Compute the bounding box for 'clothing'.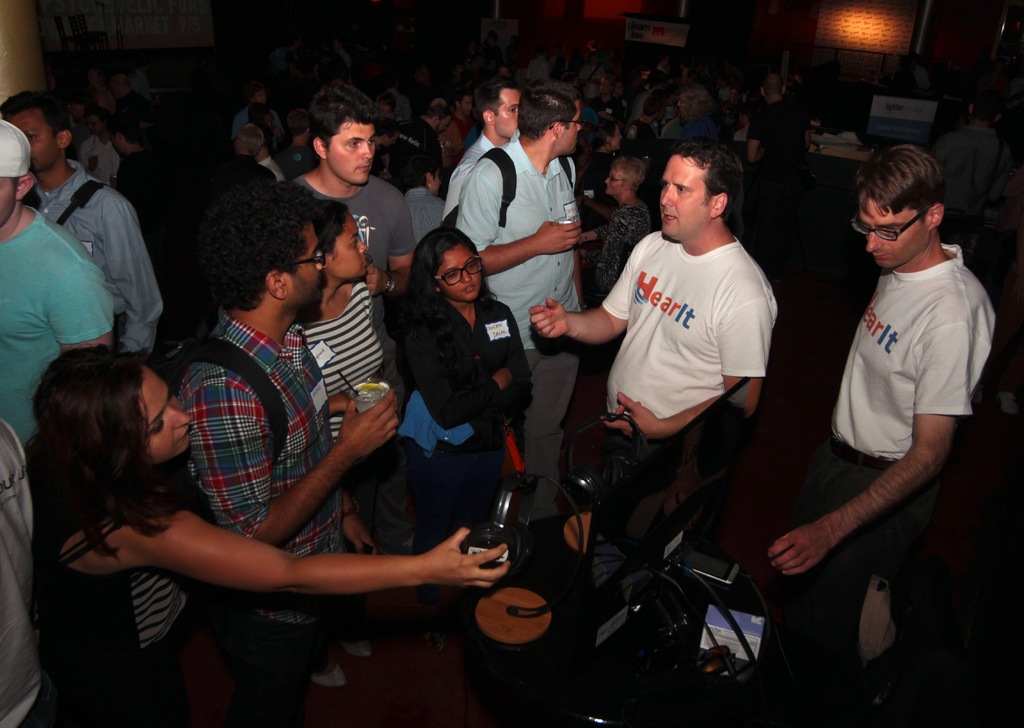
pyautogui.locateOnScreen(387, 120, 435, 187).
